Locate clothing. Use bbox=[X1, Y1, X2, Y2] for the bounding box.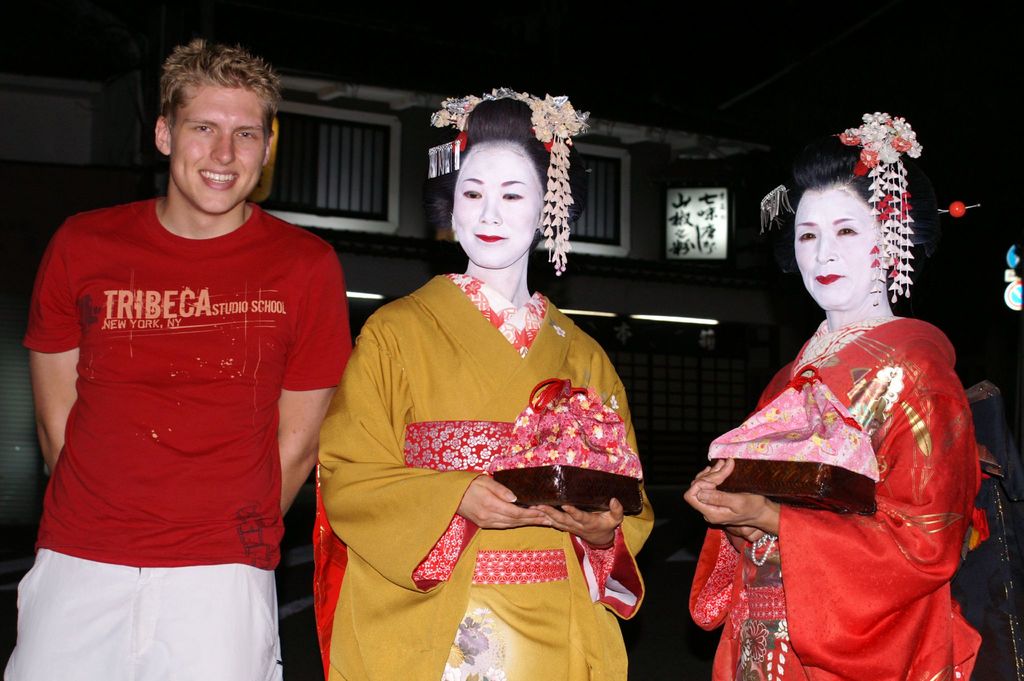
bbox=[0, 197, 354, 680].
